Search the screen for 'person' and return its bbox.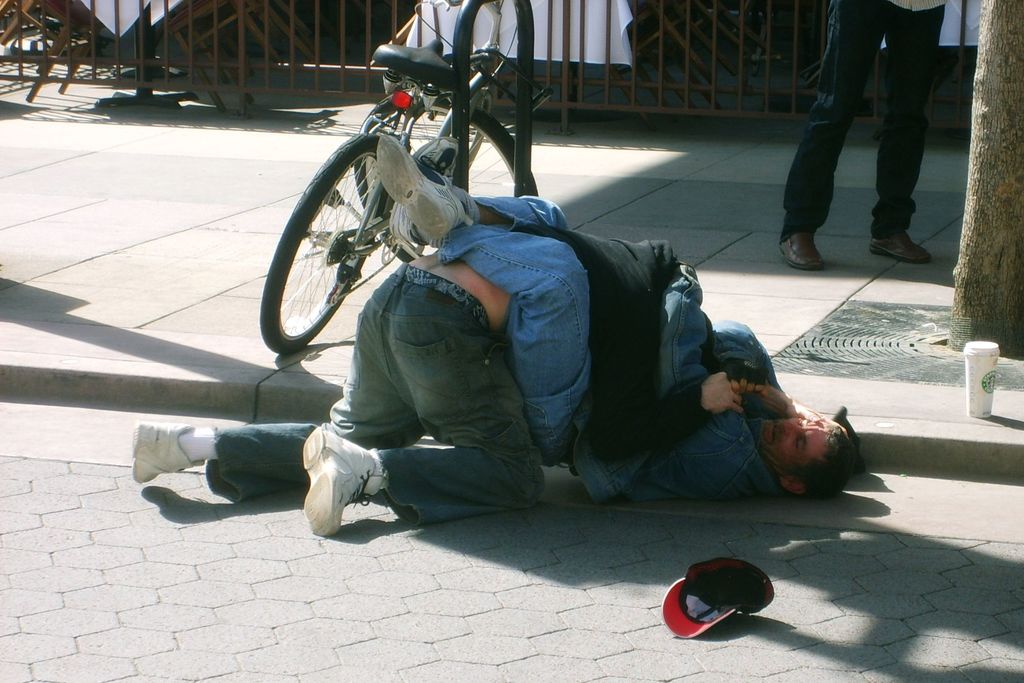
Found: (127, 249, 781, 541).
